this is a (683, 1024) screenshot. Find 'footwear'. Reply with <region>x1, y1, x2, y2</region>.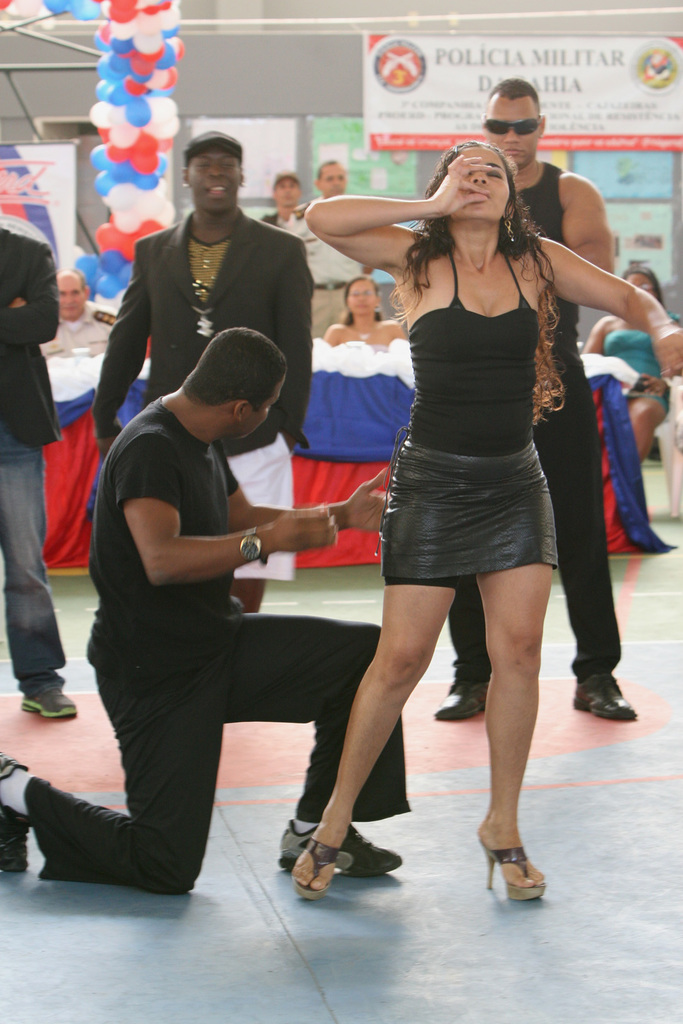
<region>573, 684, 638, 718</region>.
